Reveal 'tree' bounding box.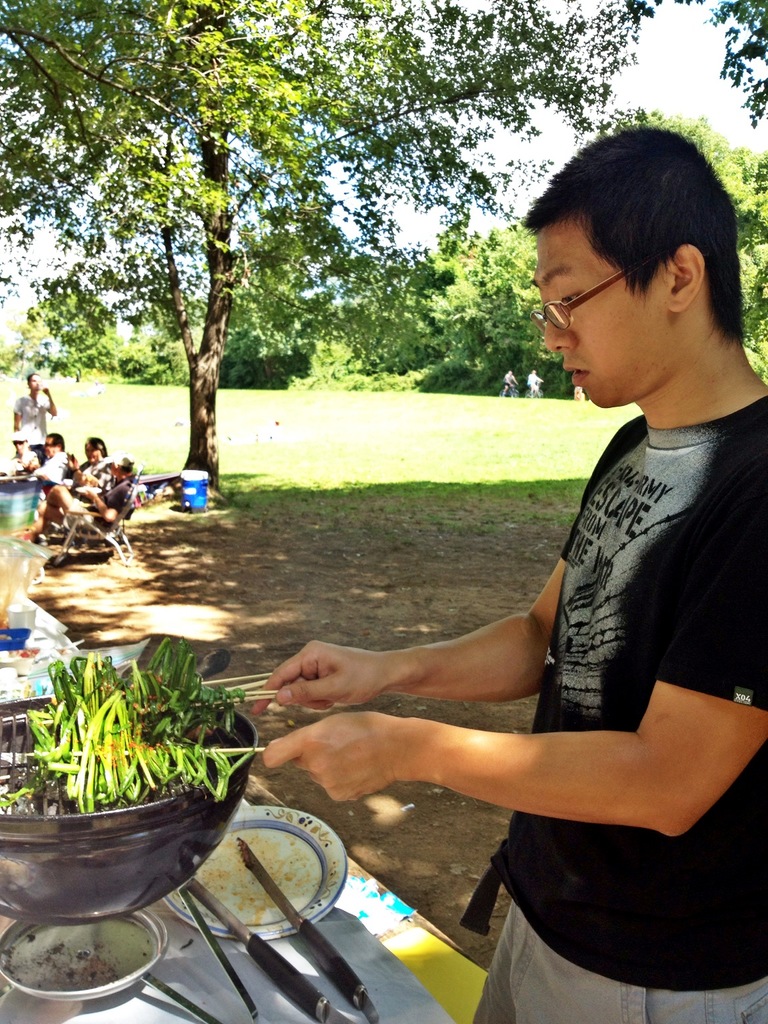
Revealed: BBox(669, 0, 763, 130).
